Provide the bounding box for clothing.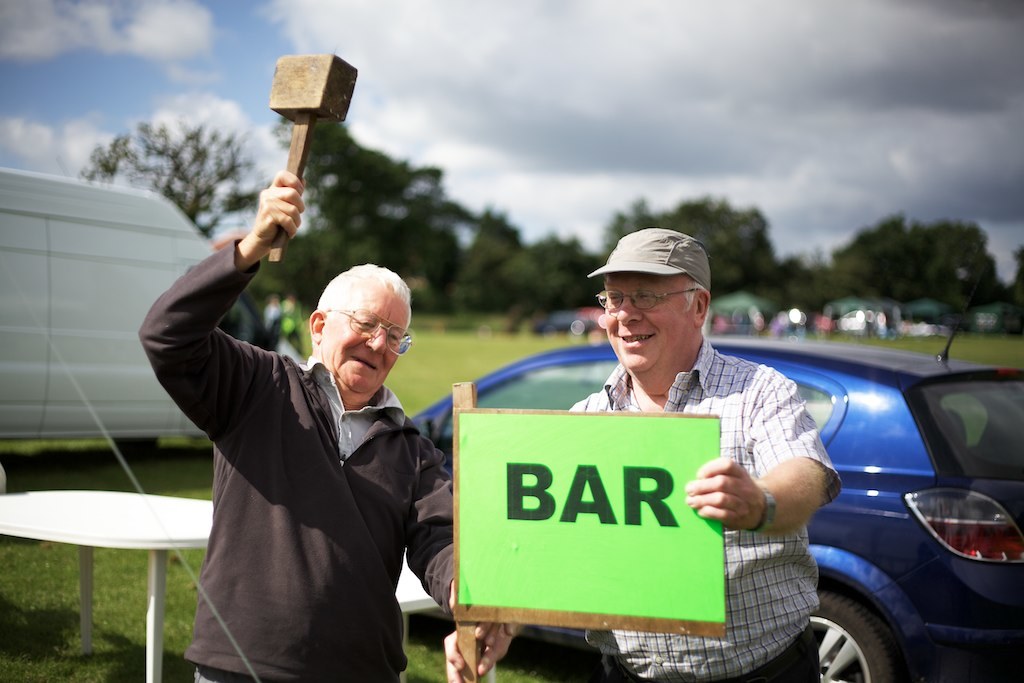
{"left": 488, "top": 336, "right": 842, "bottom": 642}.
